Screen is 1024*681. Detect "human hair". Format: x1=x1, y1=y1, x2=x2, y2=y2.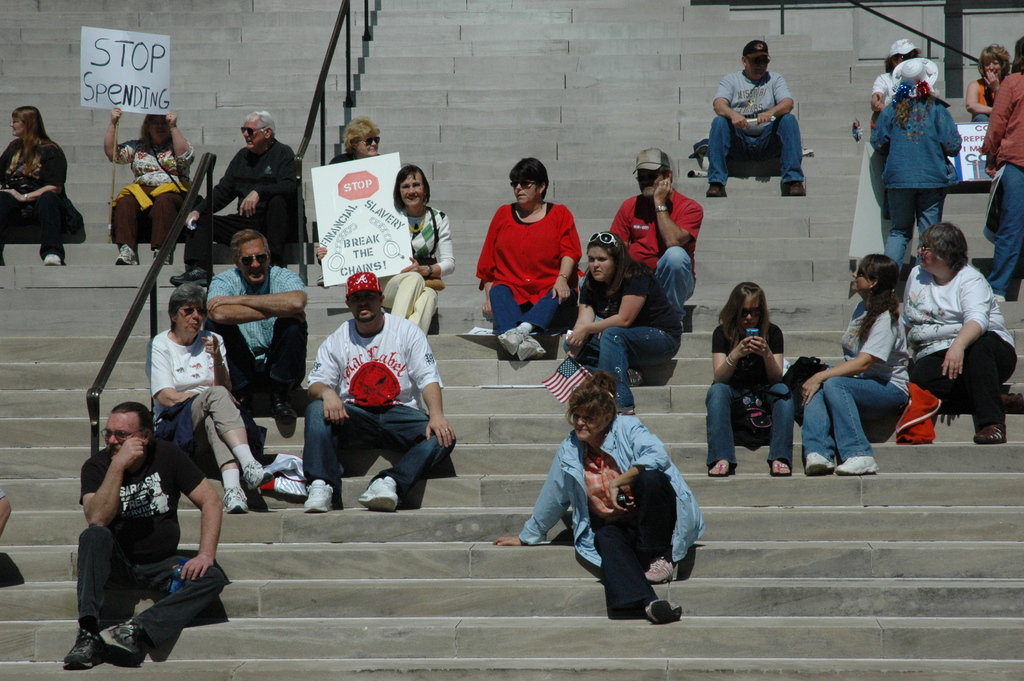
x1=562, y1=370, x2=620, y2=423.
